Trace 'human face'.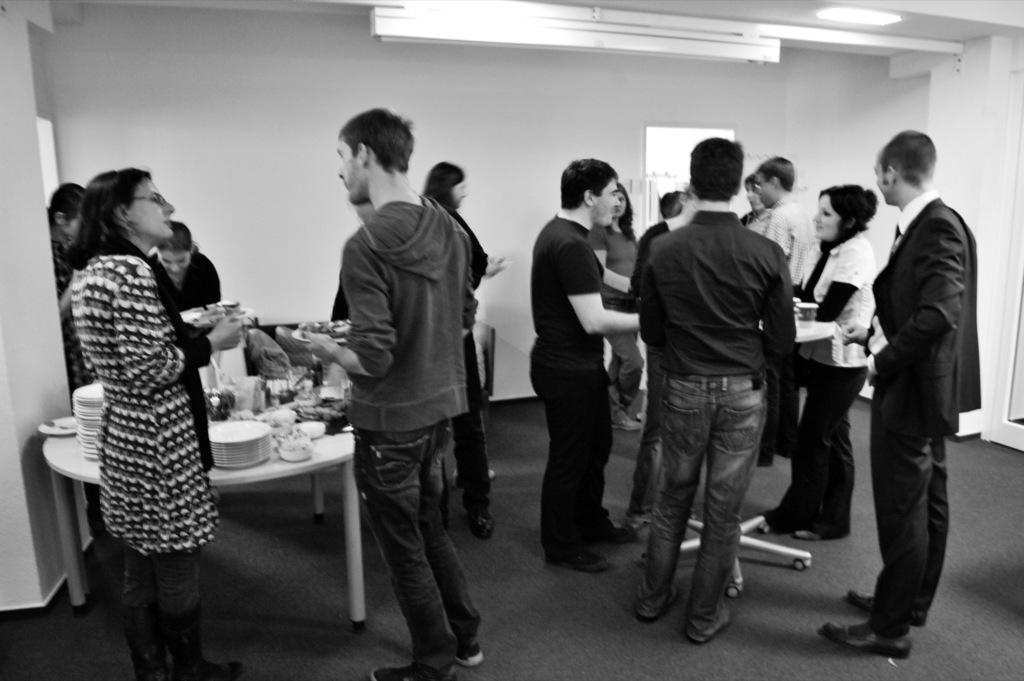
Traced to box(812, 195, 841, 239).
